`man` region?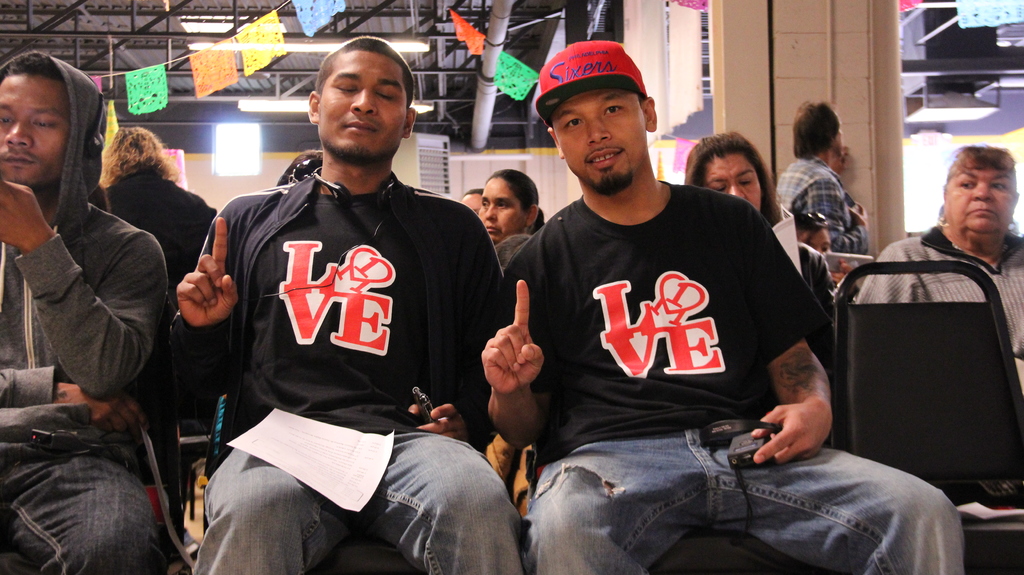
box=[164, 35, 527, 574]
